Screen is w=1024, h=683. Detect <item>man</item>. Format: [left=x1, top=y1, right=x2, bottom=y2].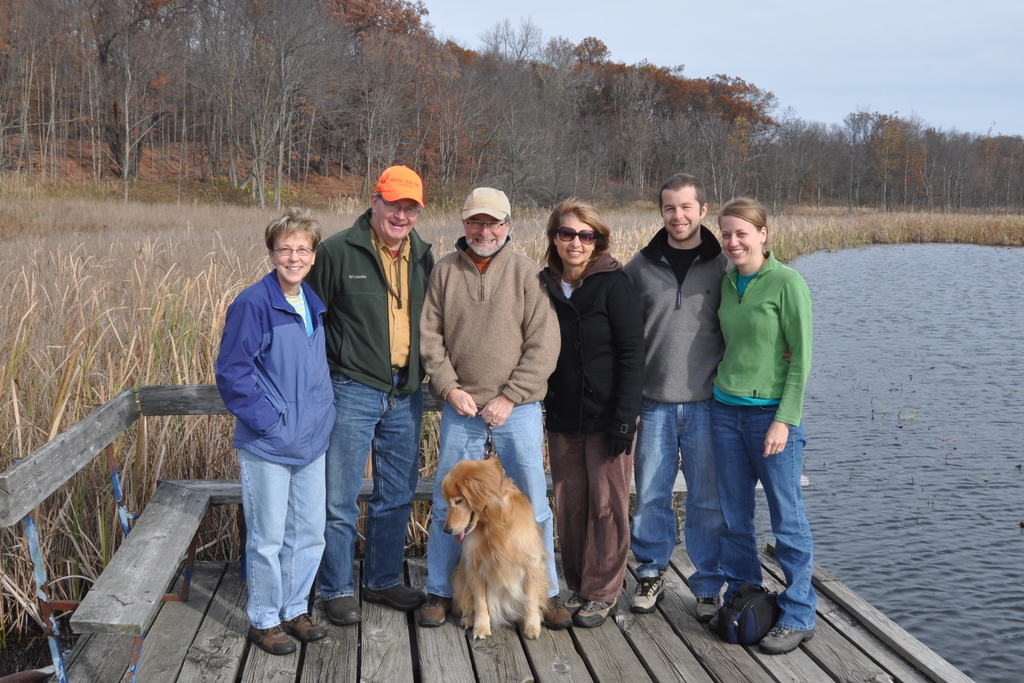
[left=618, top=169, right=732, bottom=614].
